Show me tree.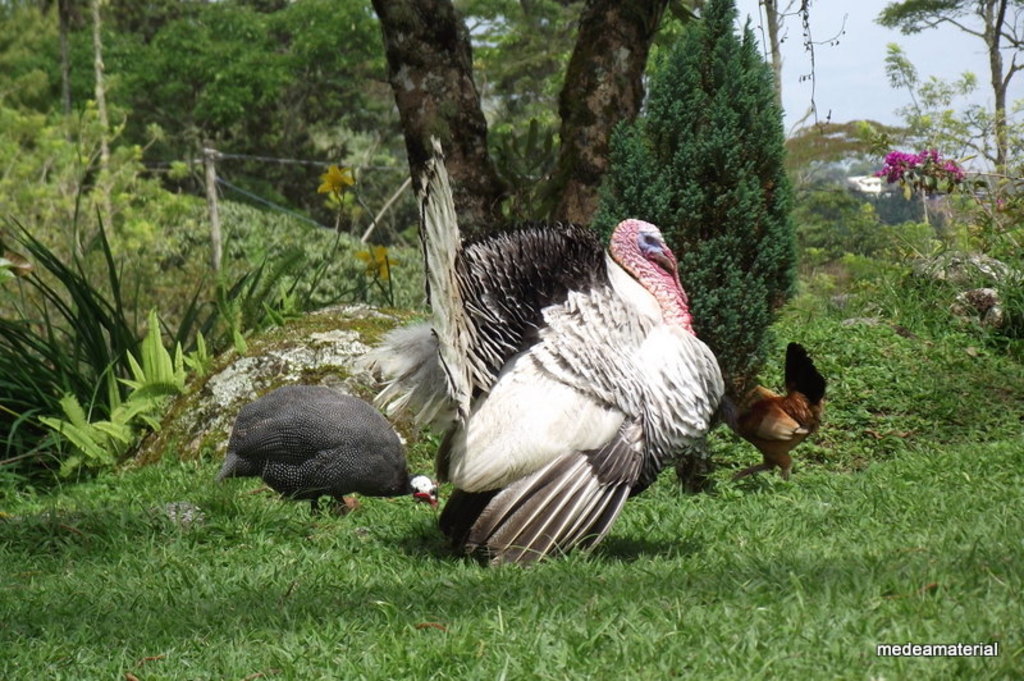
tree is here: <bbox>0, 0, 379, 239</bbox>.
